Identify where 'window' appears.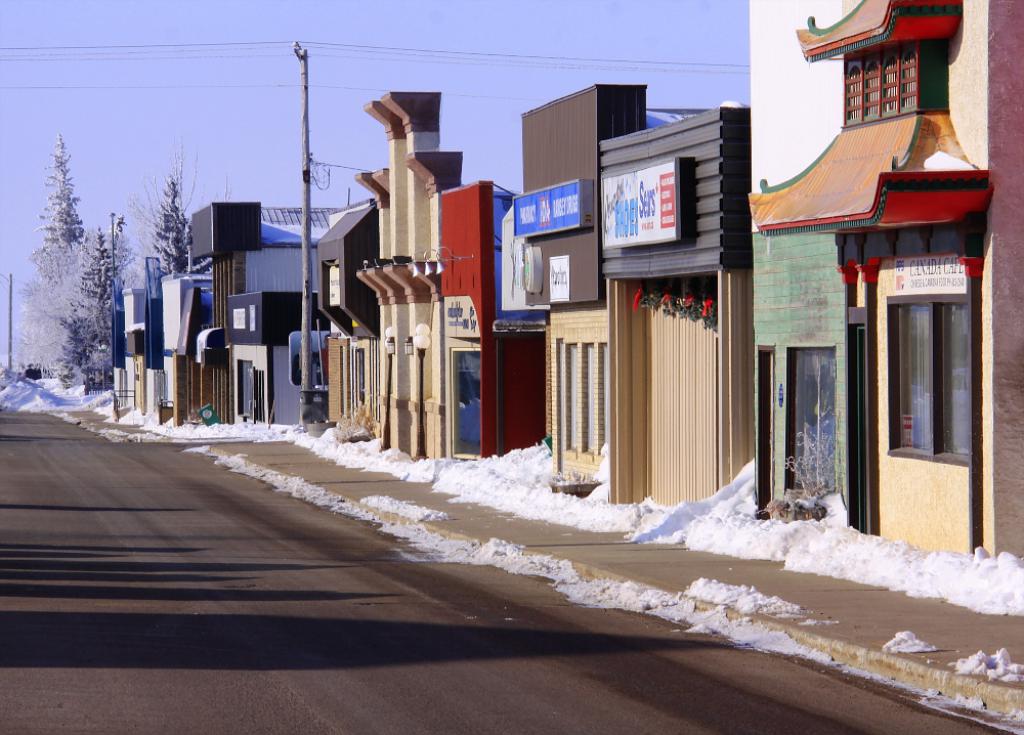
Appears at [841, 48, 924, 124].
